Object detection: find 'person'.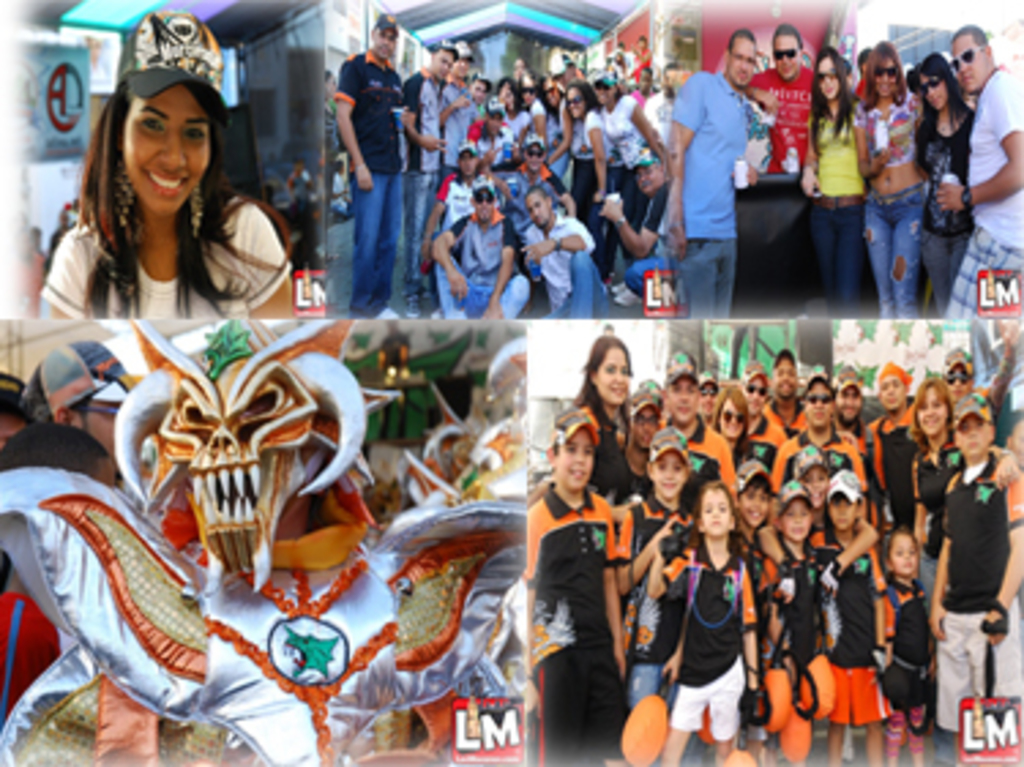
box=[655, 445, 754, 753].
